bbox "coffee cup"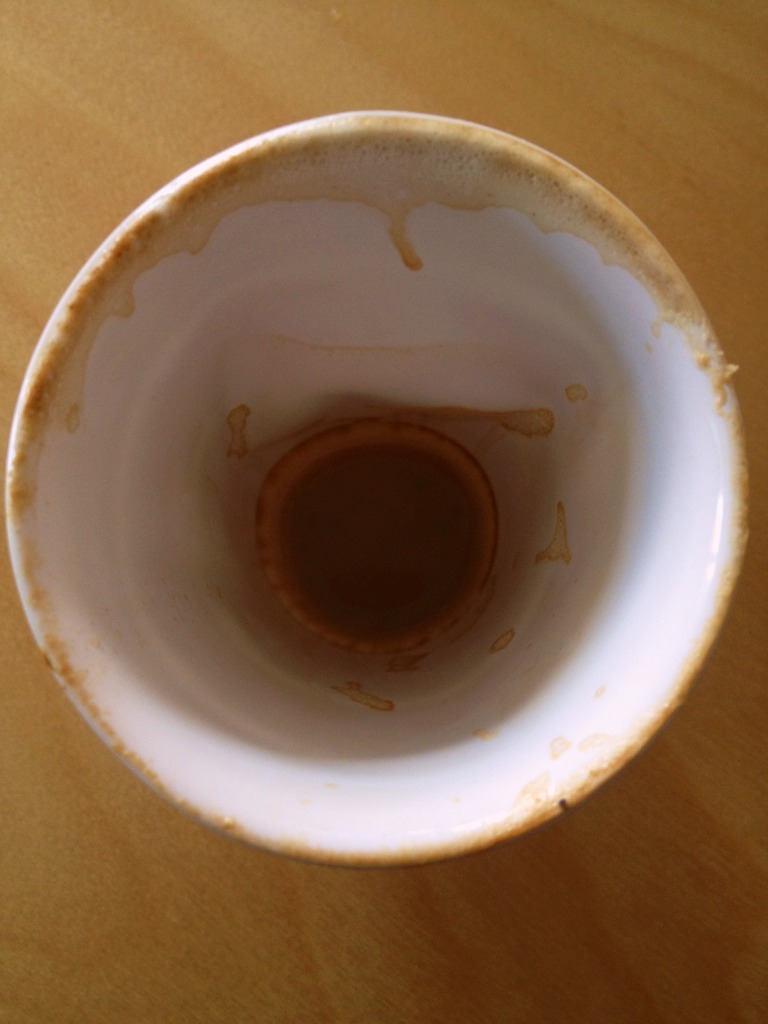
[left=9, top=109, right=754, bottom=868]
